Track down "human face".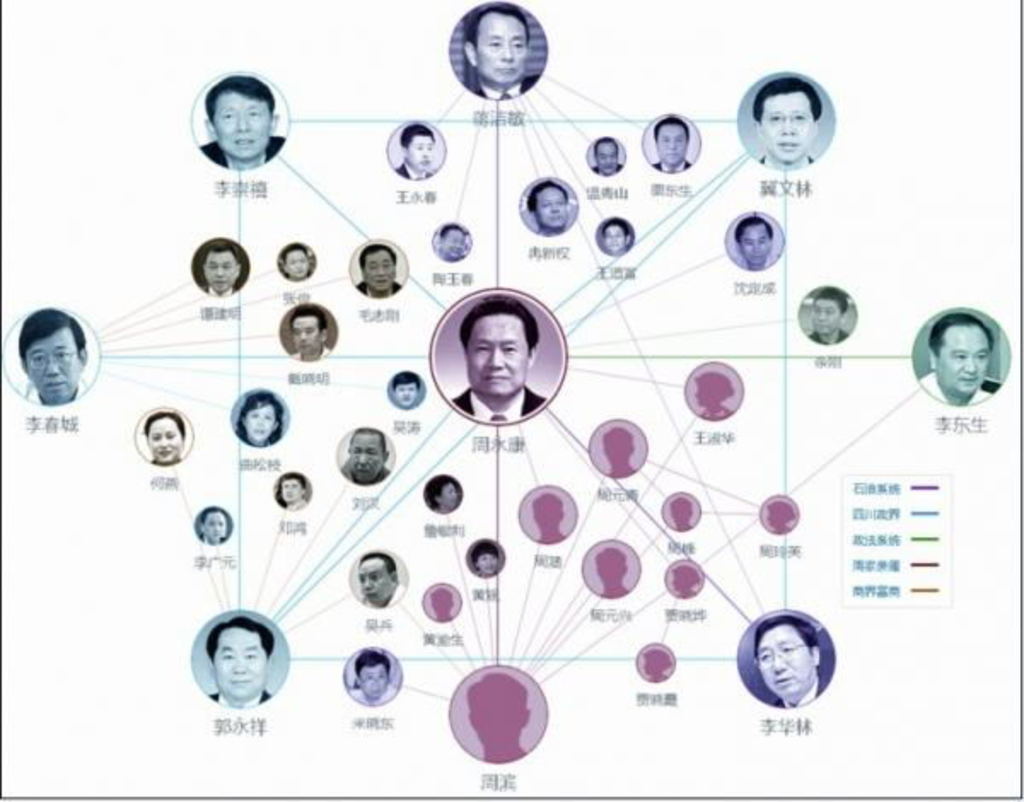
Tracked to [444, 481, 457, 507].
